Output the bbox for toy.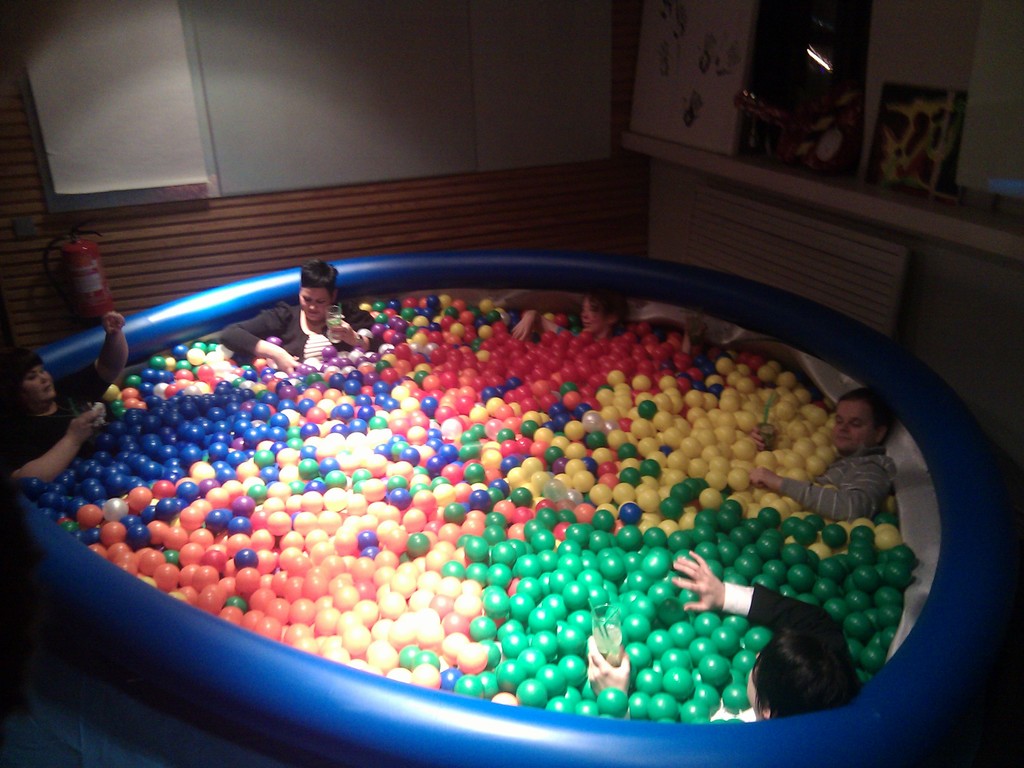
box(452, 672, 488, 701).
